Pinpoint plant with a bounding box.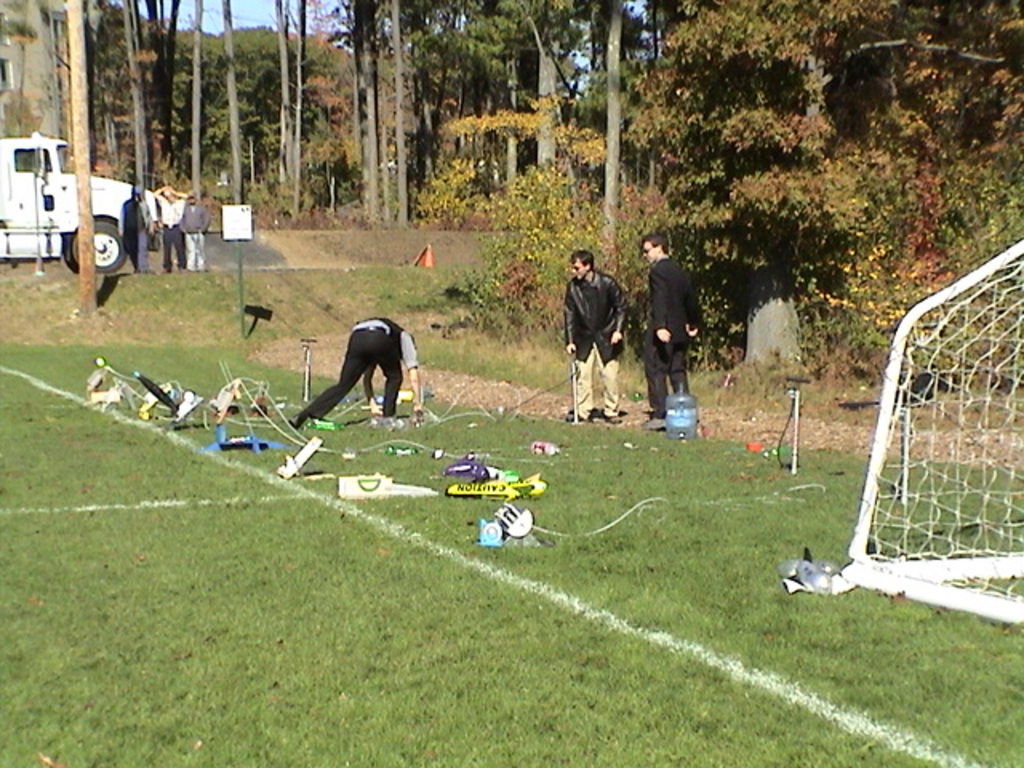
(0,96,48,171).
